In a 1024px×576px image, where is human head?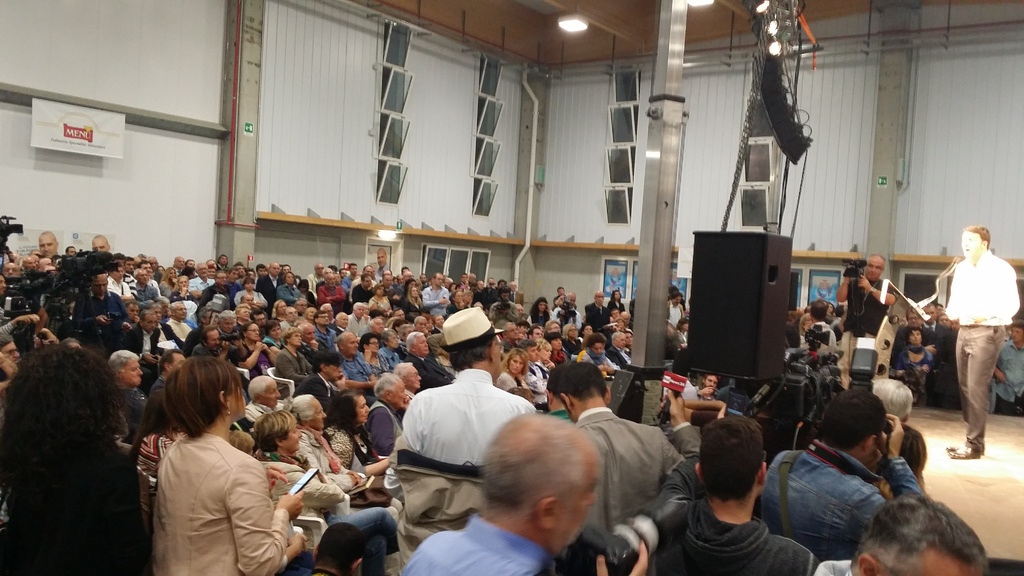
Rect(924, 305, 936, 324).
